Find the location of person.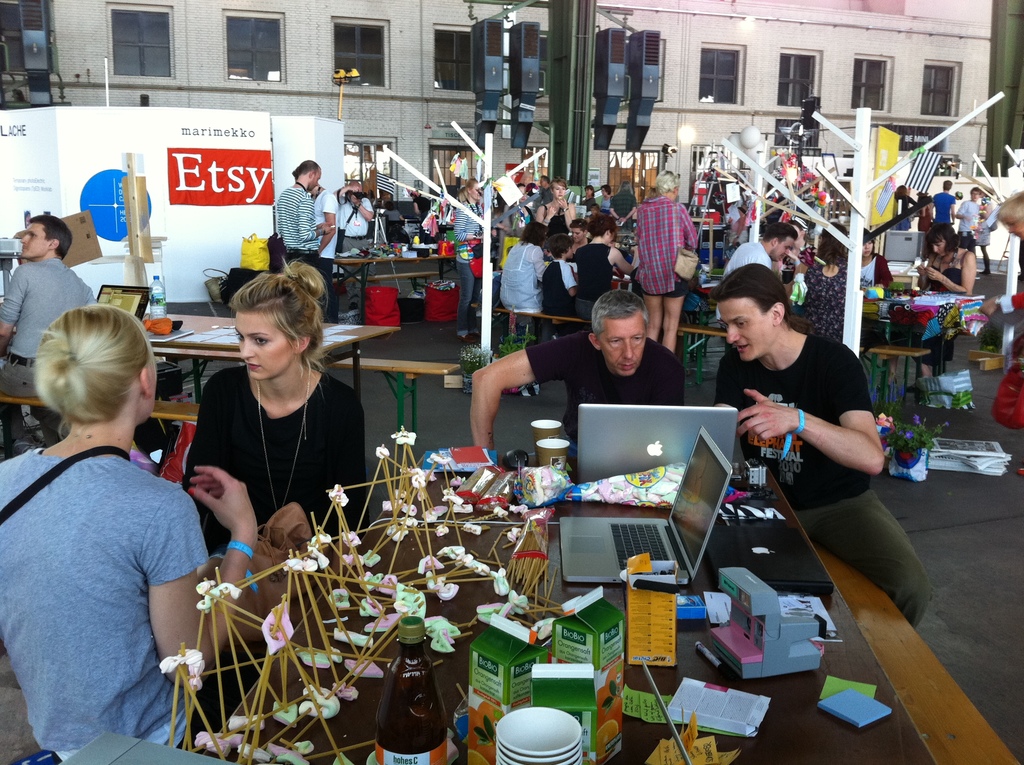
Location: pyautogui.locateOnScreen(275, 157, 328, 317).
